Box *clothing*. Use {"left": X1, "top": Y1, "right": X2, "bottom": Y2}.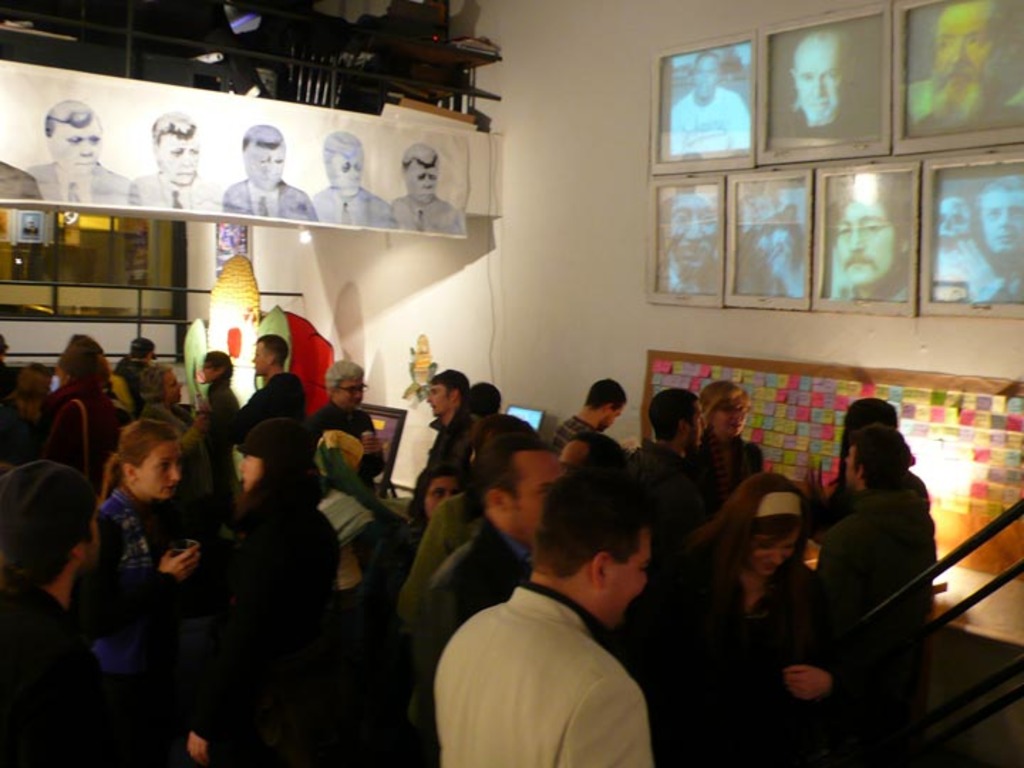
{"left": 818, "top": 492, "right": 932, "bottom": 758}.
